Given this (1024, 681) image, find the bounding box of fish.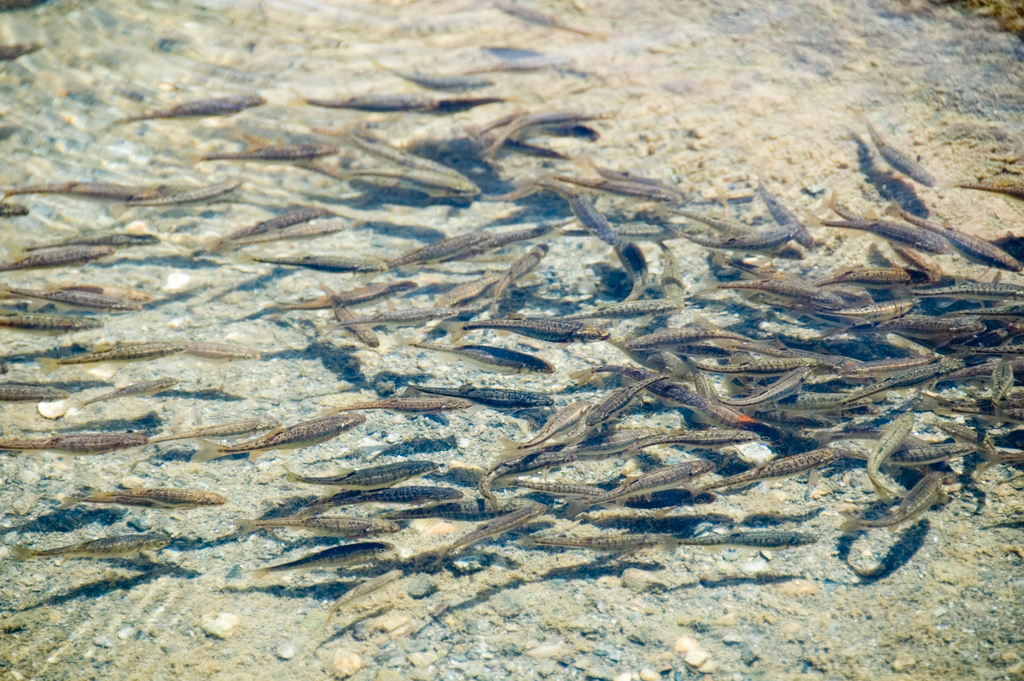
pyautogui.locateOnScreen(459, 314, 609, 347).
